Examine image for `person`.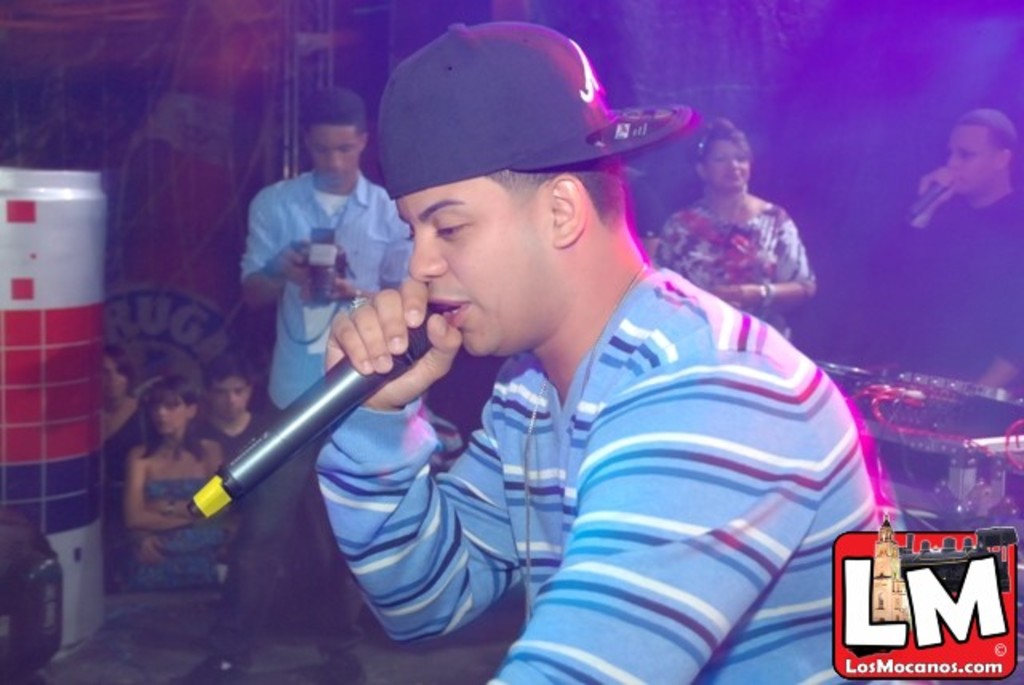
Examination result: pyautogui.locateOnScreen(190, 347, 277, 527).
